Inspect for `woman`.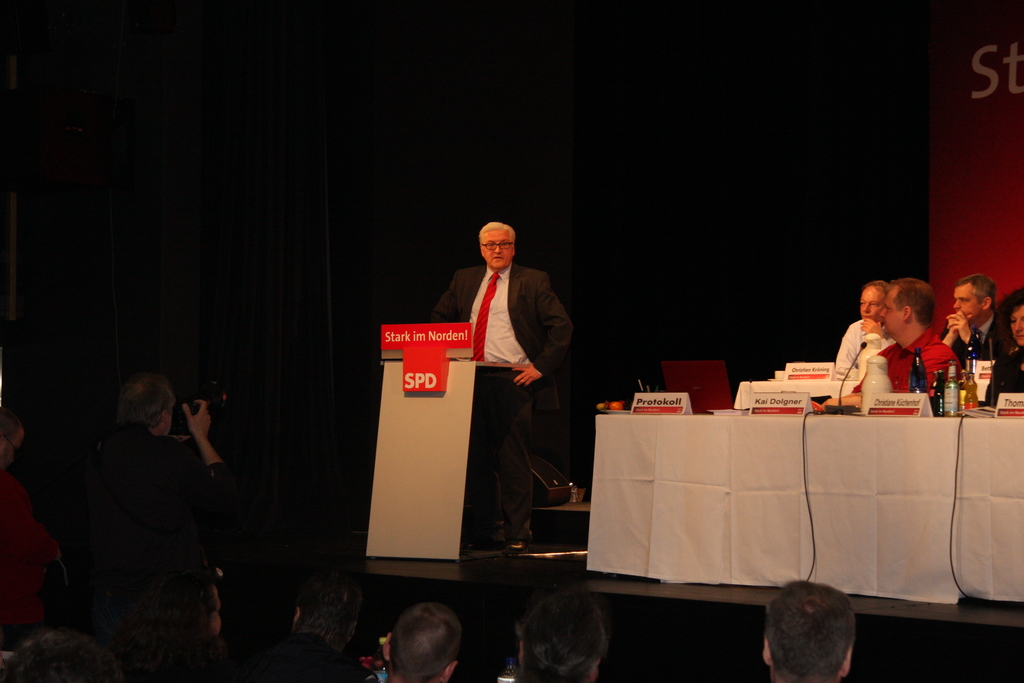
Inspection: pyautogui.locateOnScreen(984, 293, 1023, 417).
